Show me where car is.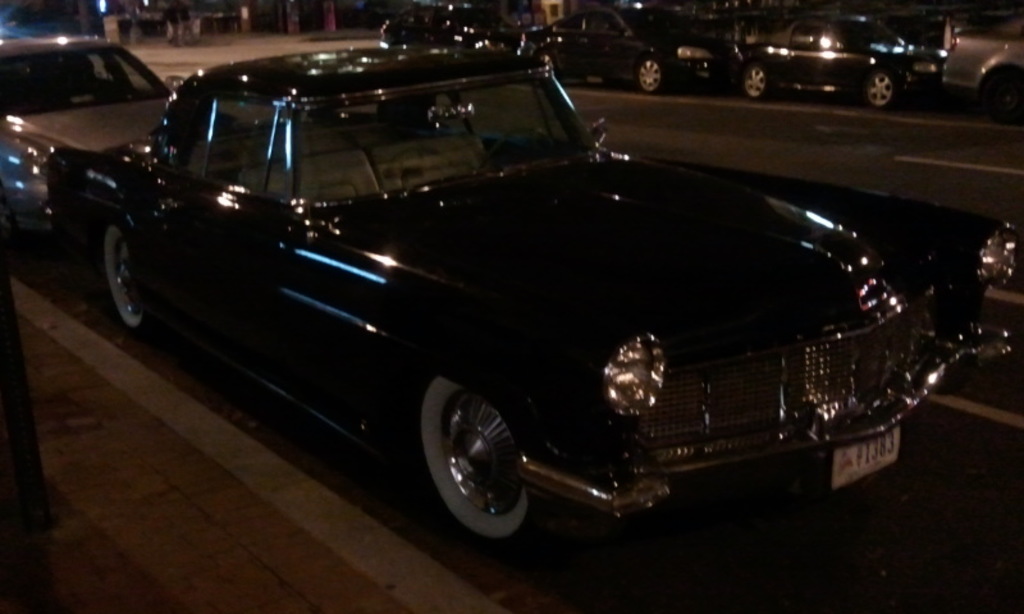
car is at rect(736, 9, 942, 104).
